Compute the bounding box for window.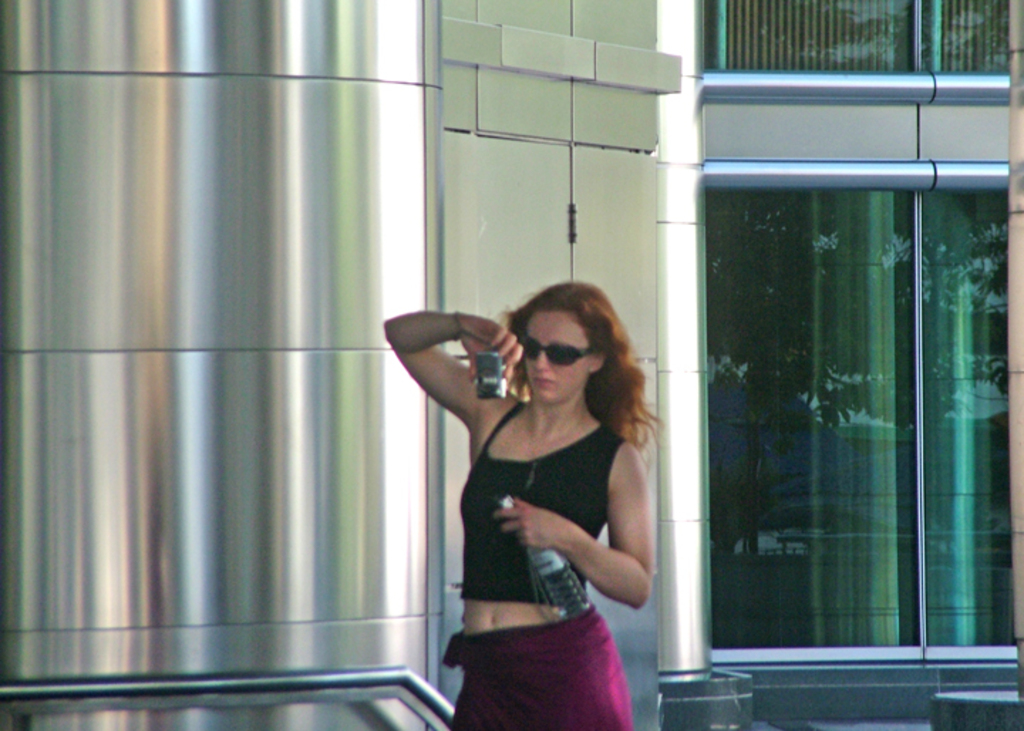
(left=690, top=67, right=1023, bottom=674).
